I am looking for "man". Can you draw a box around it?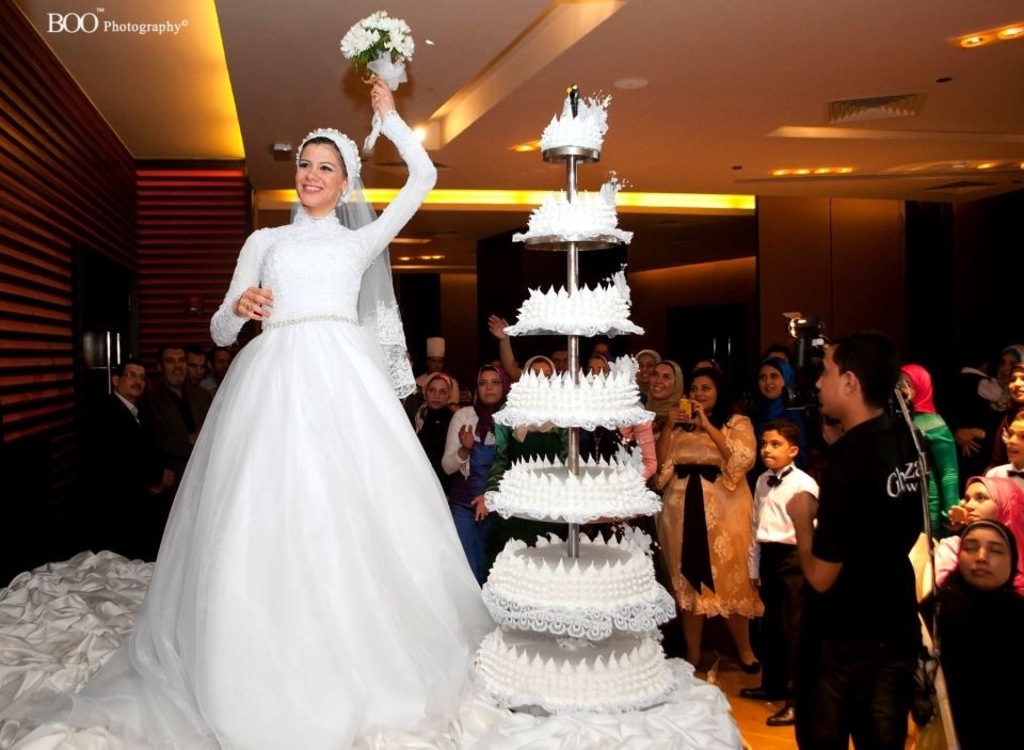
Sure, the bounding box is select_region(176, 348, 237, 476).
